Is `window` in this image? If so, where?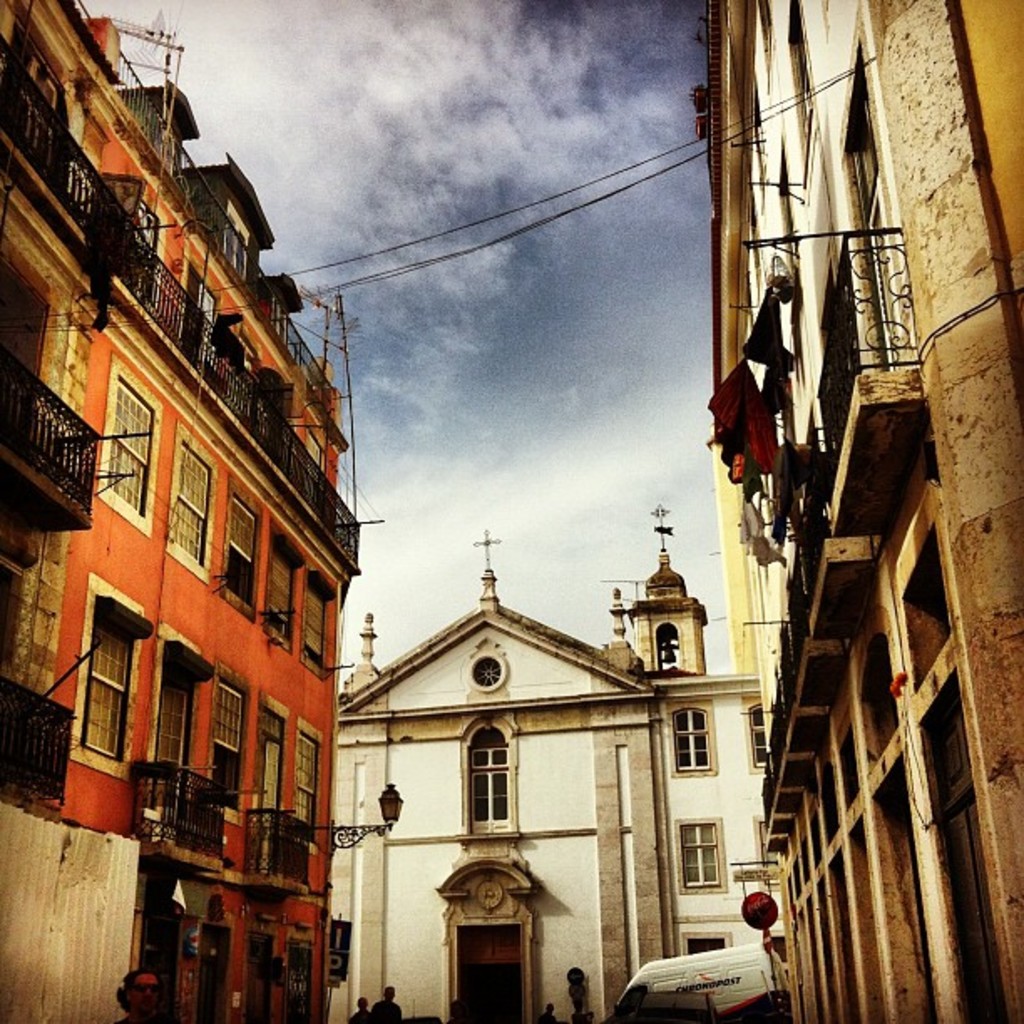
Yes, at locate(661, 706, 721, 775).
